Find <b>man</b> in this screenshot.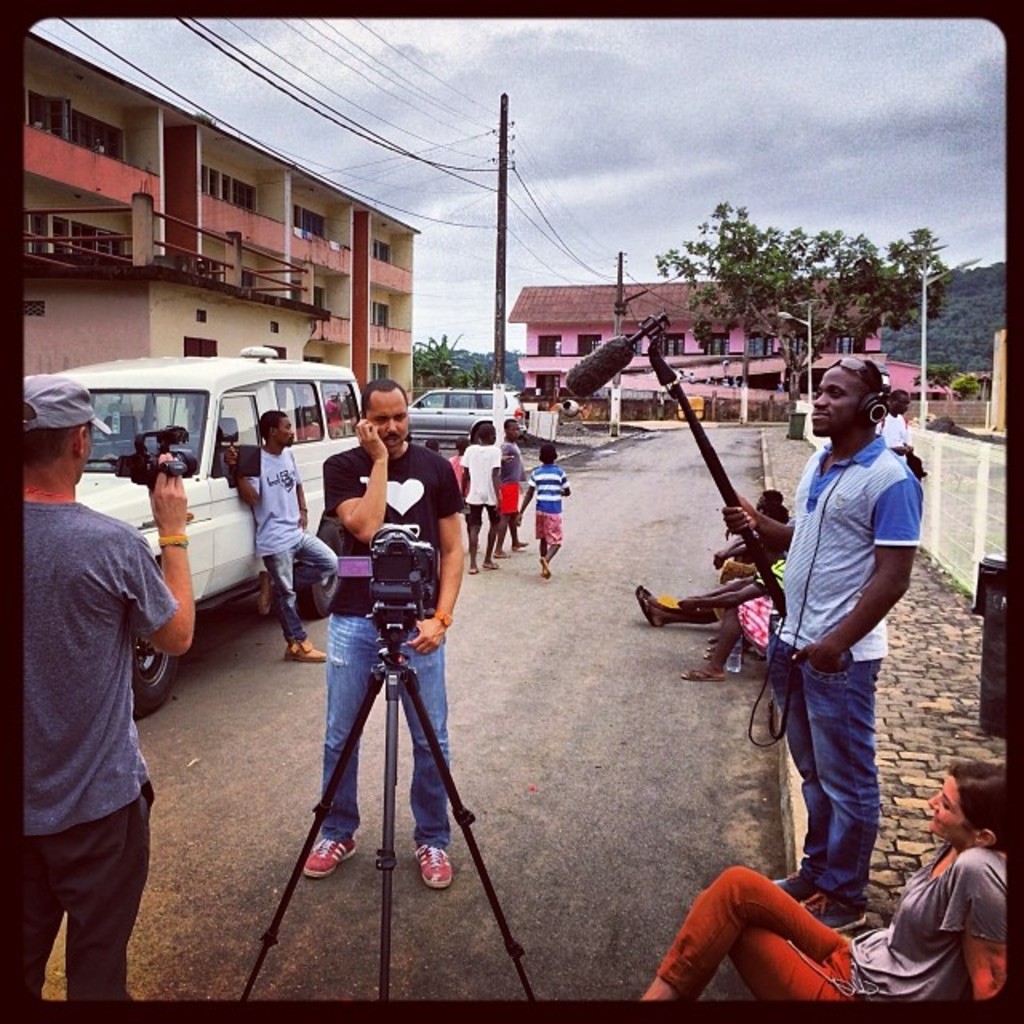
The bounding box for <b>man</b> is select_region(224, 408, 341, 664).
